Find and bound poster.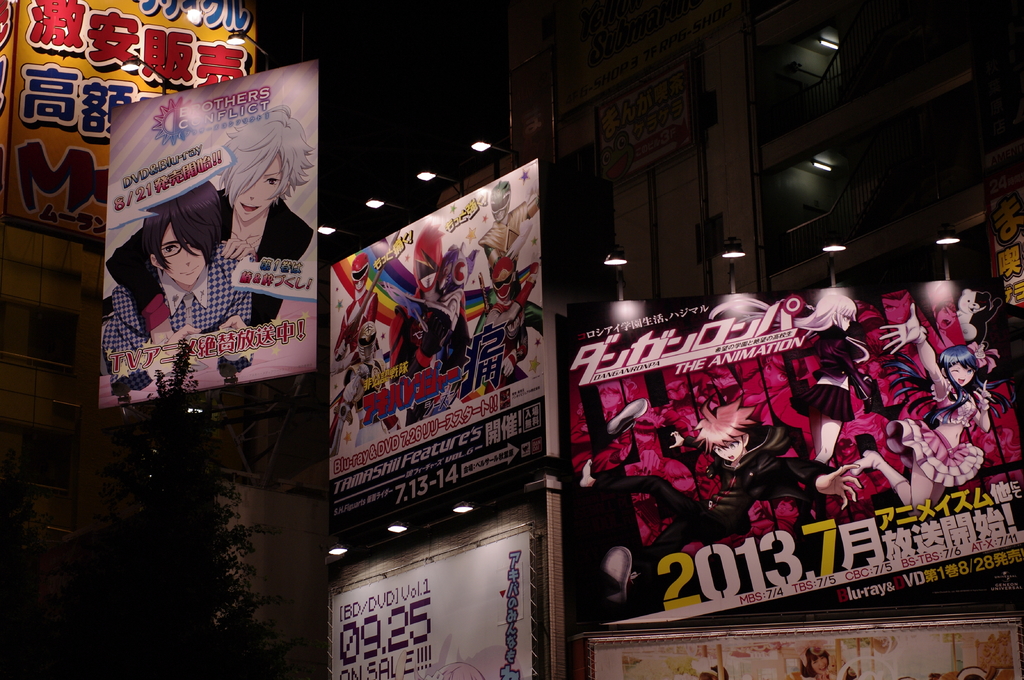
Bound: (x1=0, y1=0, x2=266, y2=331).
